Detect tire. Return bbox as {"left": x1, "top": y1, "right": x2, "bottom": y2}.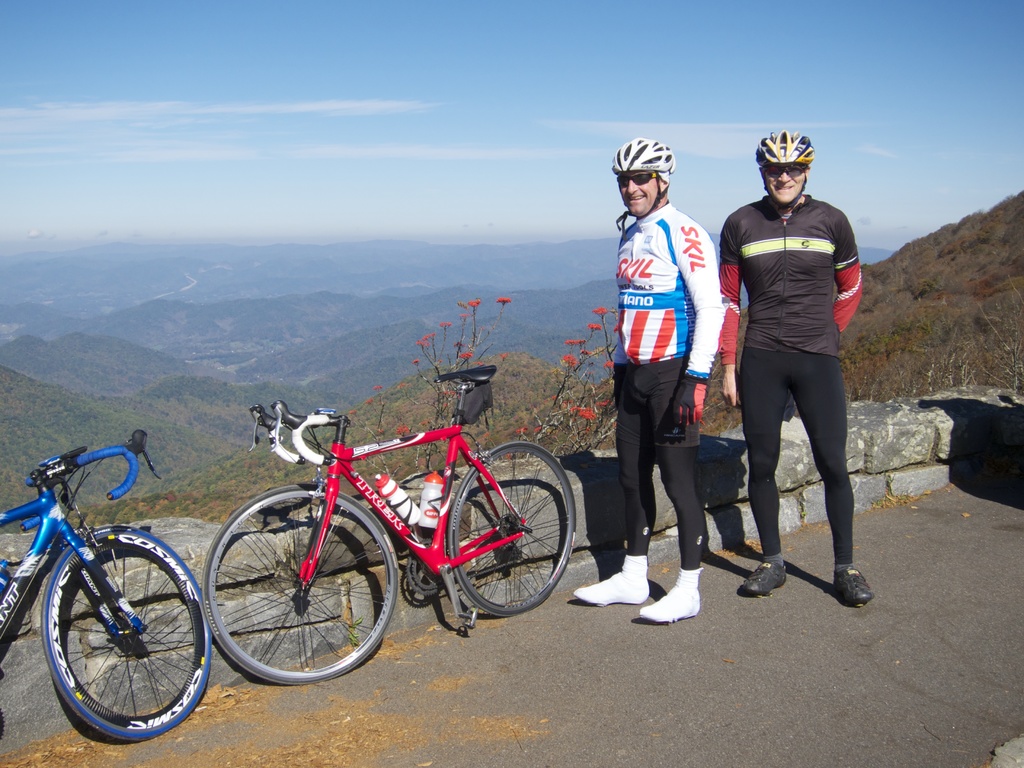
{"left": 205, "top": 488, "right": 385, "bottom": 697}.
